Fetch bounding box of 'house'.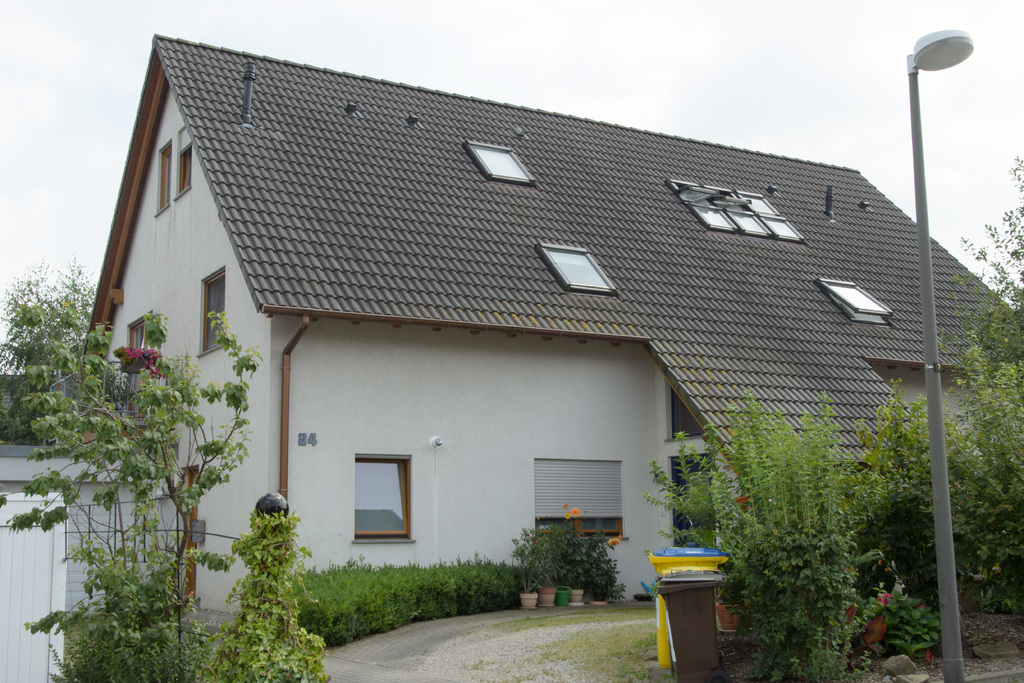
Bbox: x1=71, y1=12, x2=968, y2=654.
